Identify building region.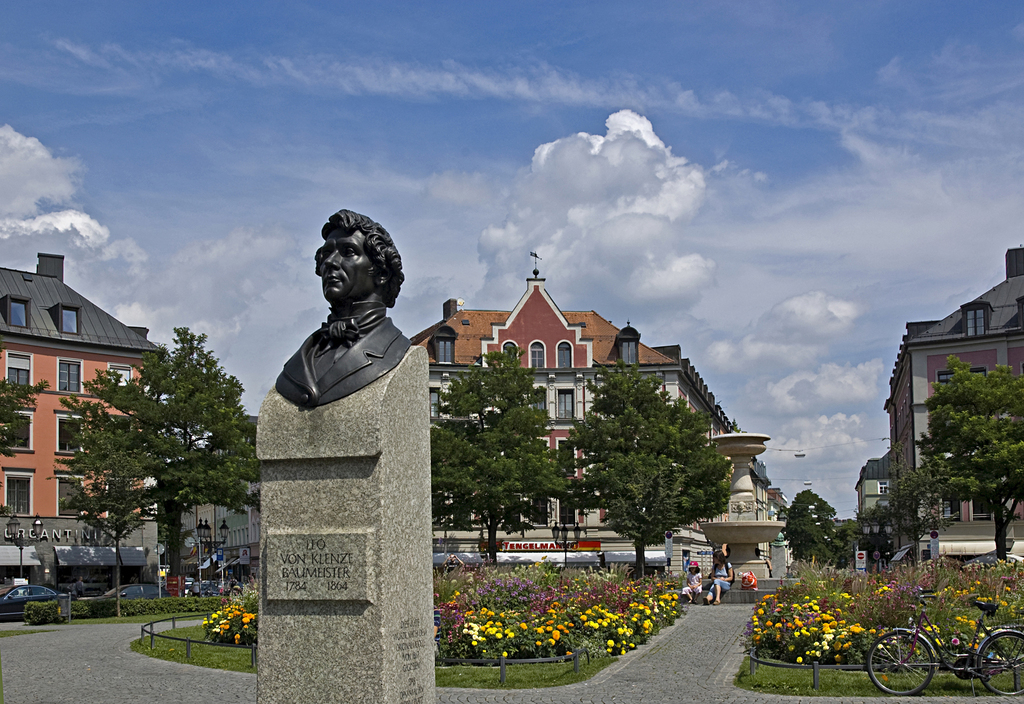
Region: detection(852, 454, 886, 539).
